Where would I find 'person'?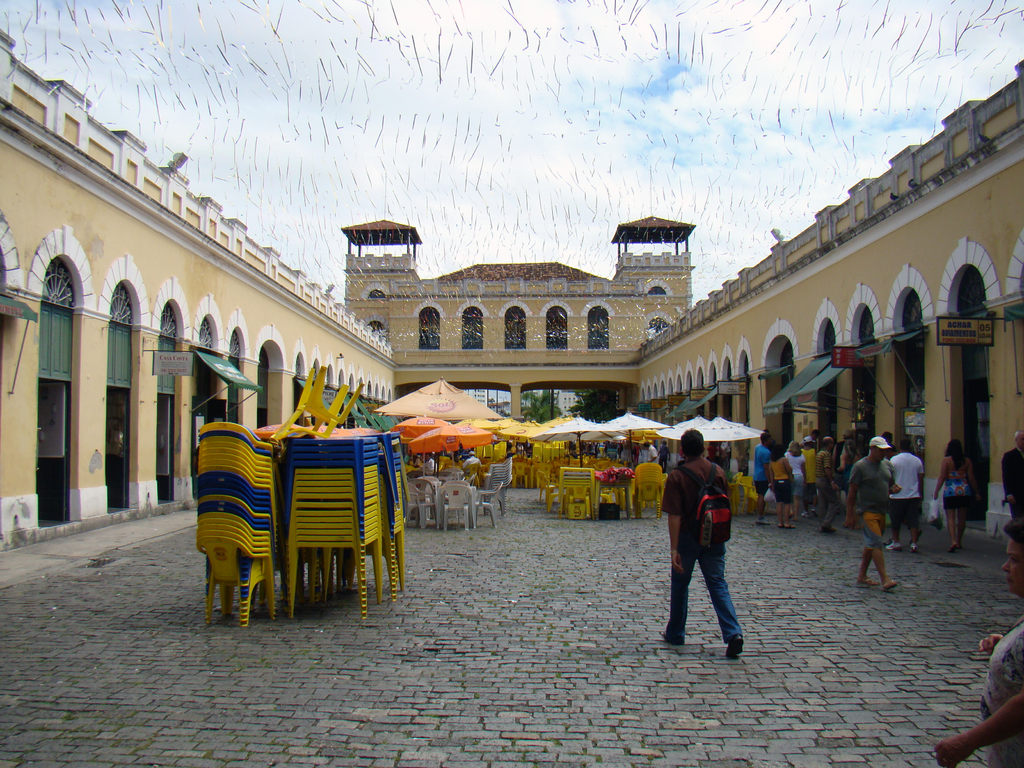
At (x1=664, y1=433, x2=751, y2=654).
